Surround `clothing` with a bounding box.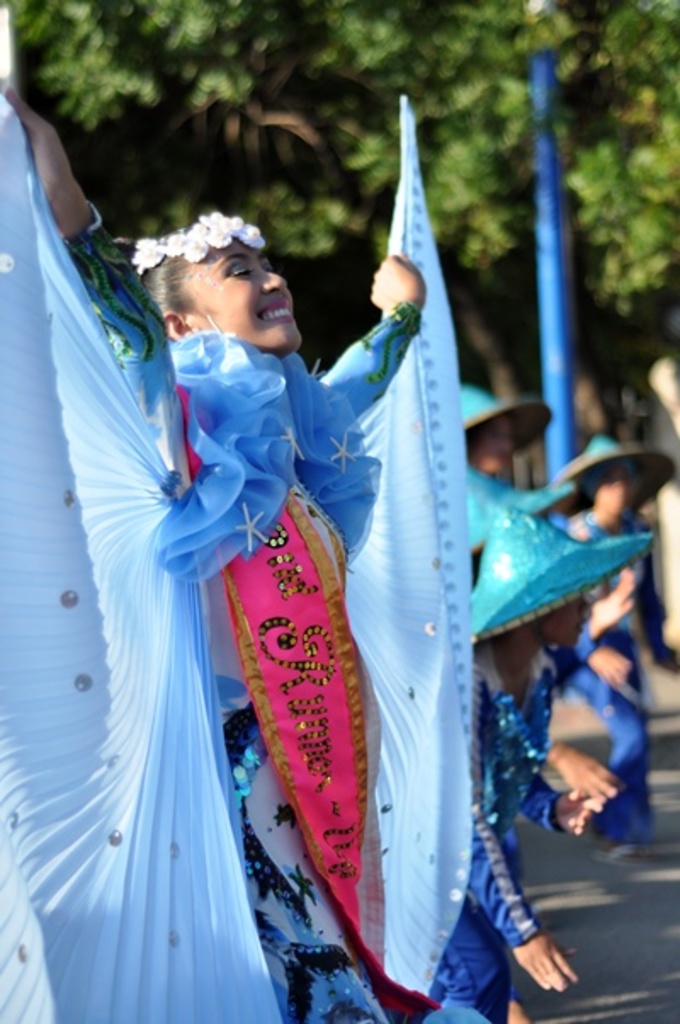
box=[425, 643, 558, 1022].
